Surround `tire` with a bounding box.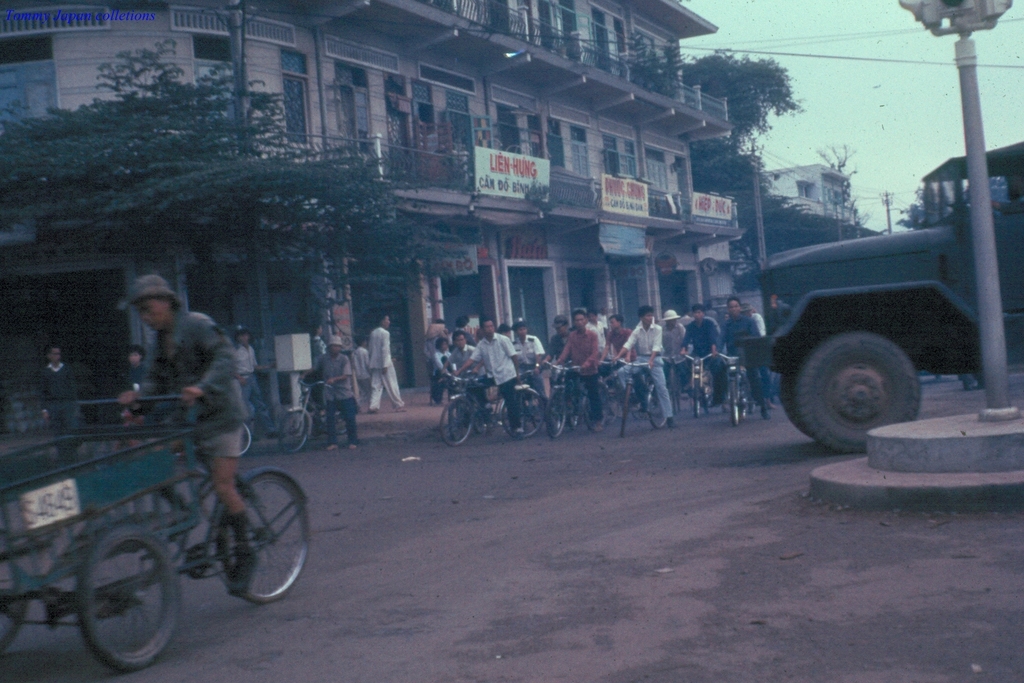
region(237, 422, 253, 454).
